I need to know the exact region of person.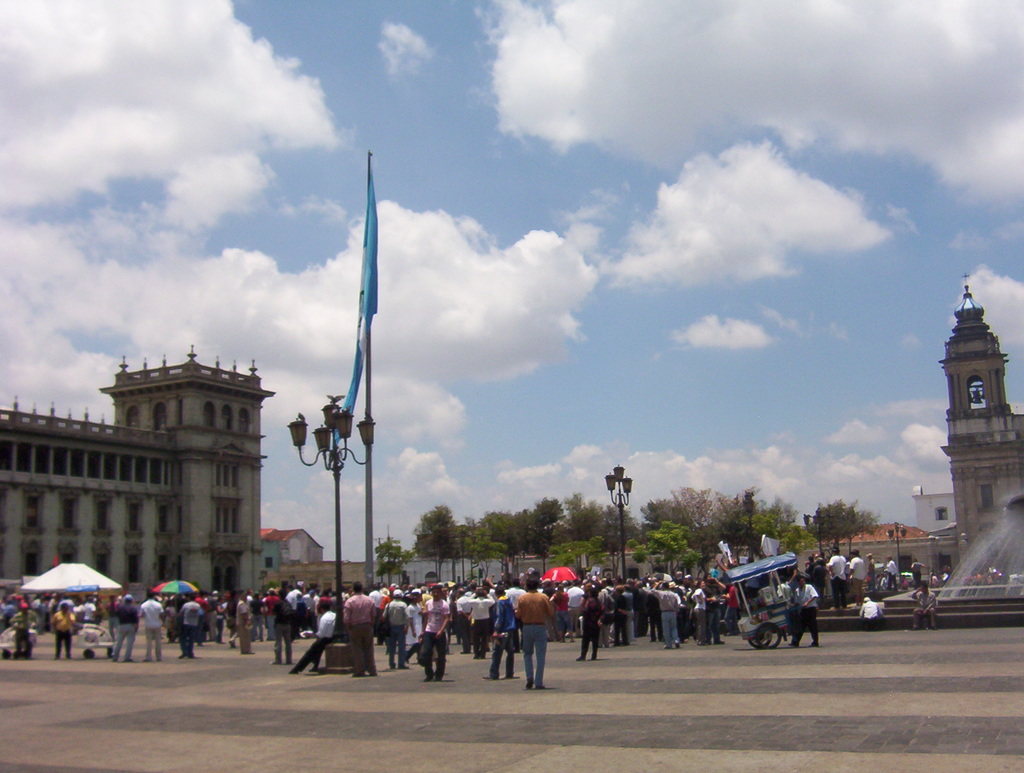
Region: select_region(657, 578, 685, 647).
